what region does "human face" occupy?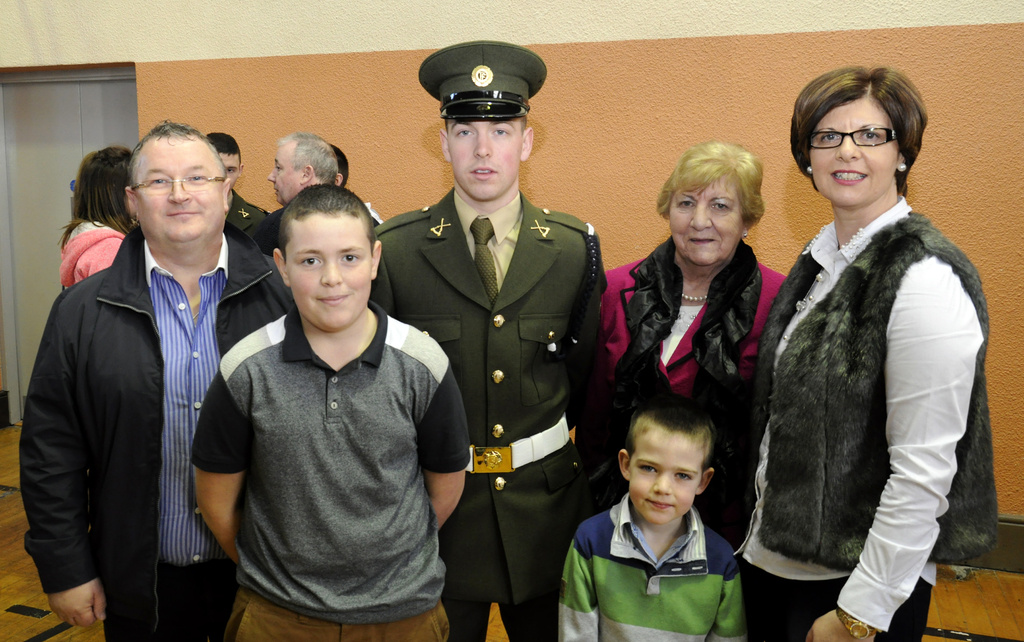
crop(260, 132, 303, 217).
